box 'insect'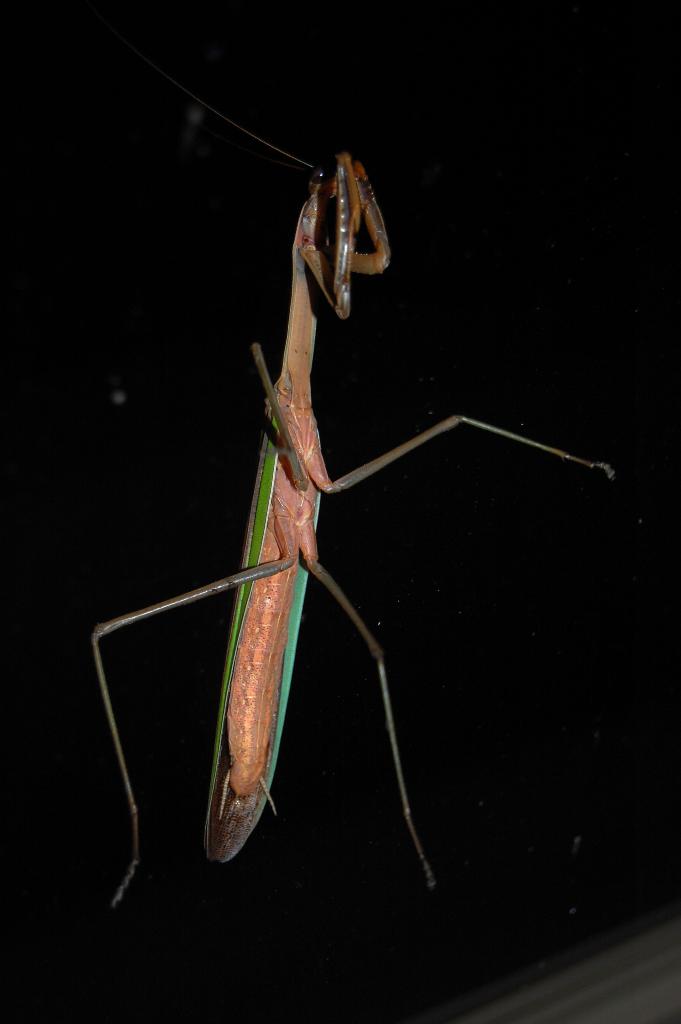
90:84:613:912
